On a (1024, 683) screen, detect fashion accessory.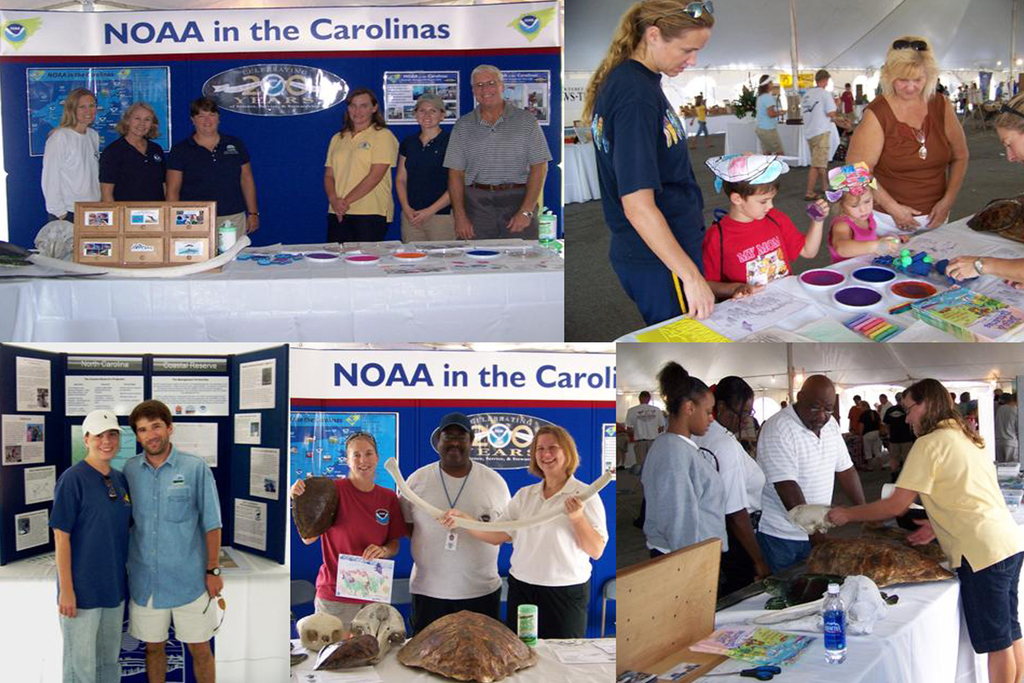
rect(915, 126, 930, 164).
